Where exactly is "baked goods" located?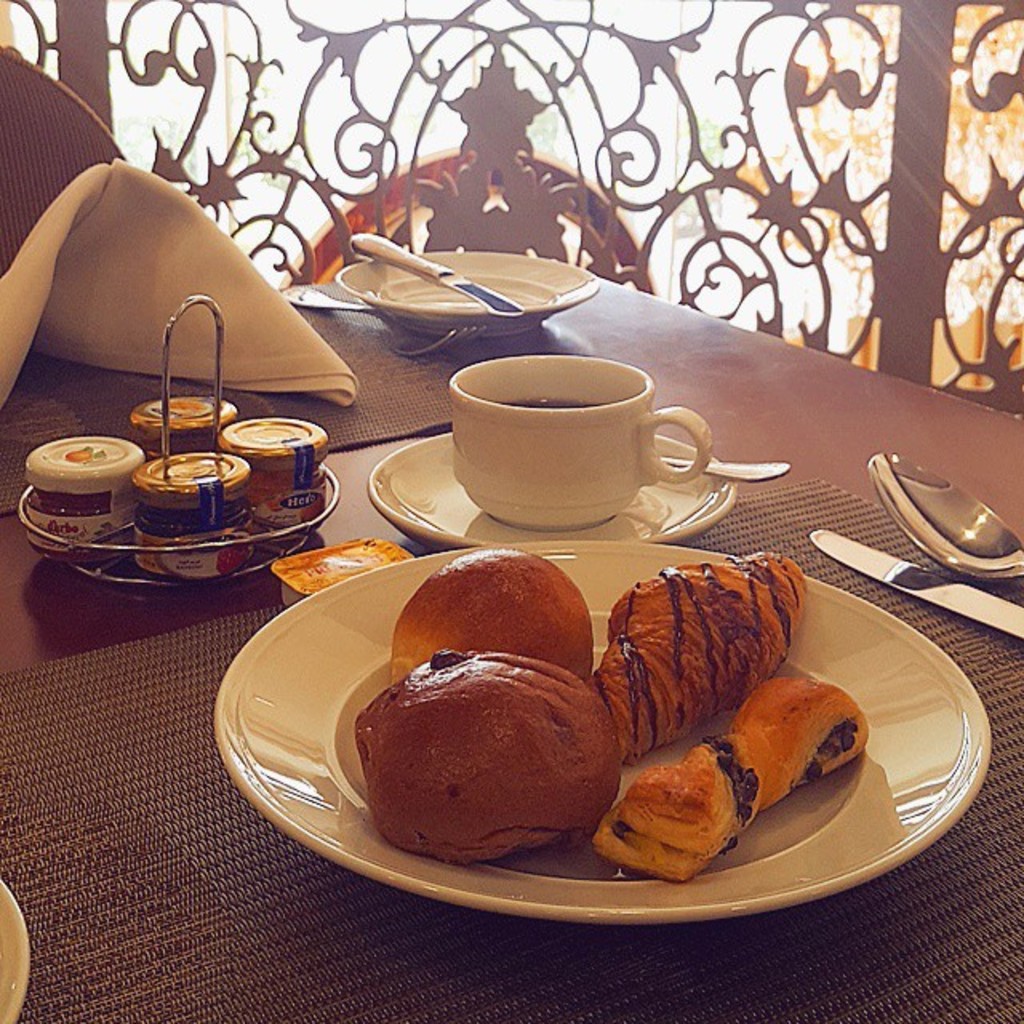
Its bounding box is 589, 669, 877, 874.
